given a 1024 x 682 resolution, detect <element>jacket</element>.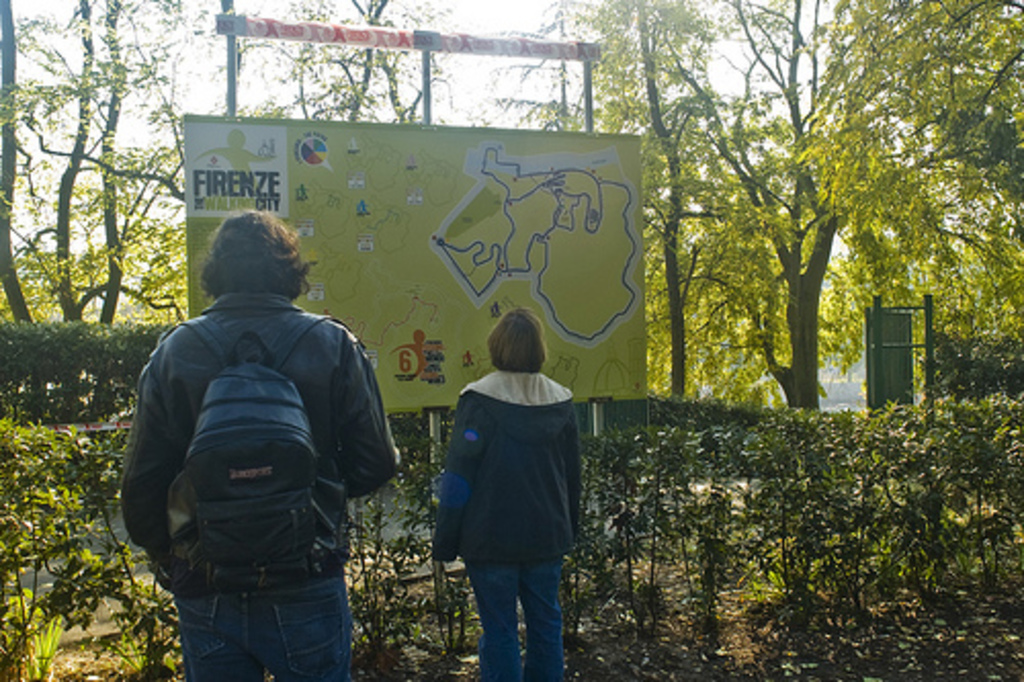
pyautogui.locateOnScreen(121, 285, 369, 610).
